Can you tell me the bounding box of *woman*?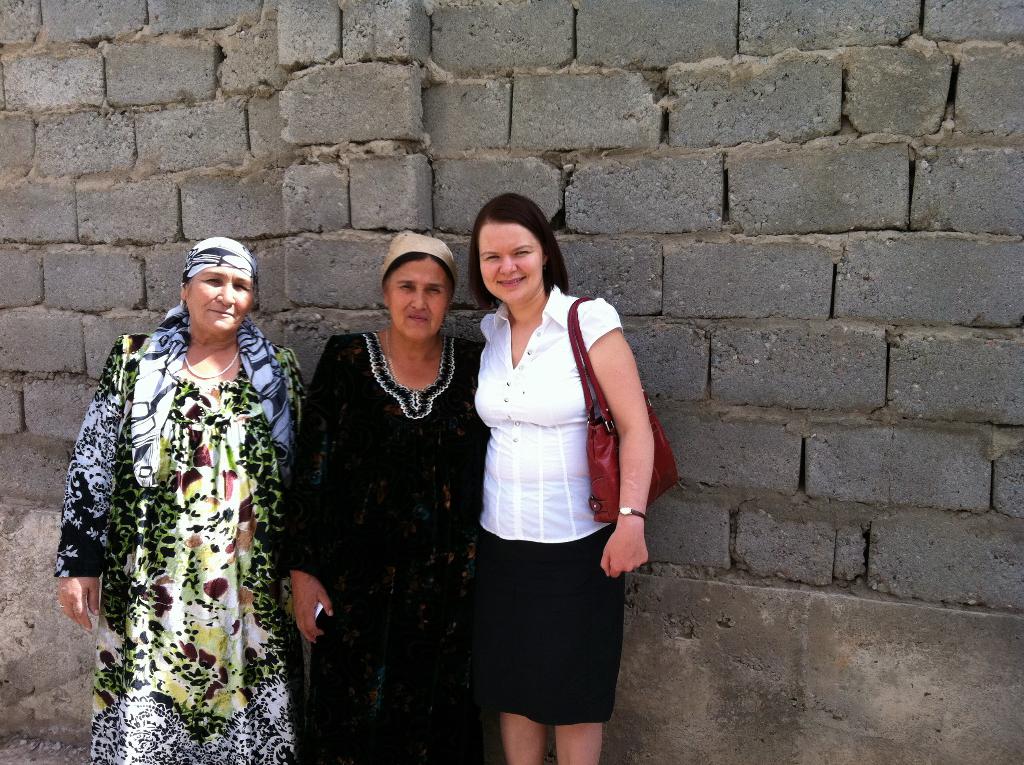
<bbox>282, 234, 489, 764</bbox>.
